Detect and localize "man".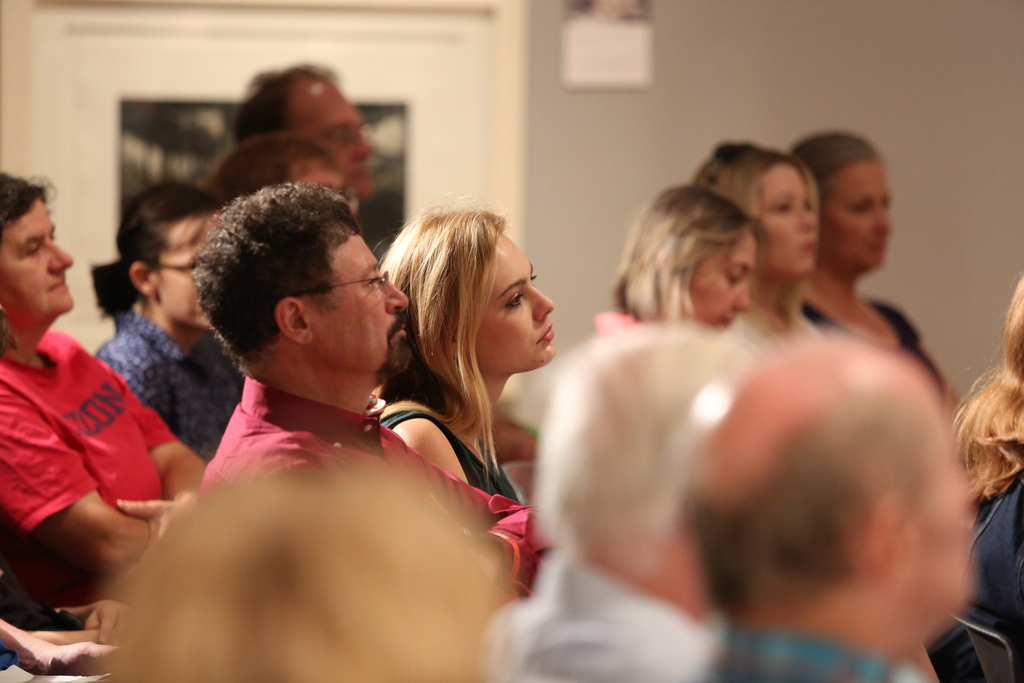
Localized at {"x1": 488, "y1": 320, "x2": 748, "y2": 682}.
